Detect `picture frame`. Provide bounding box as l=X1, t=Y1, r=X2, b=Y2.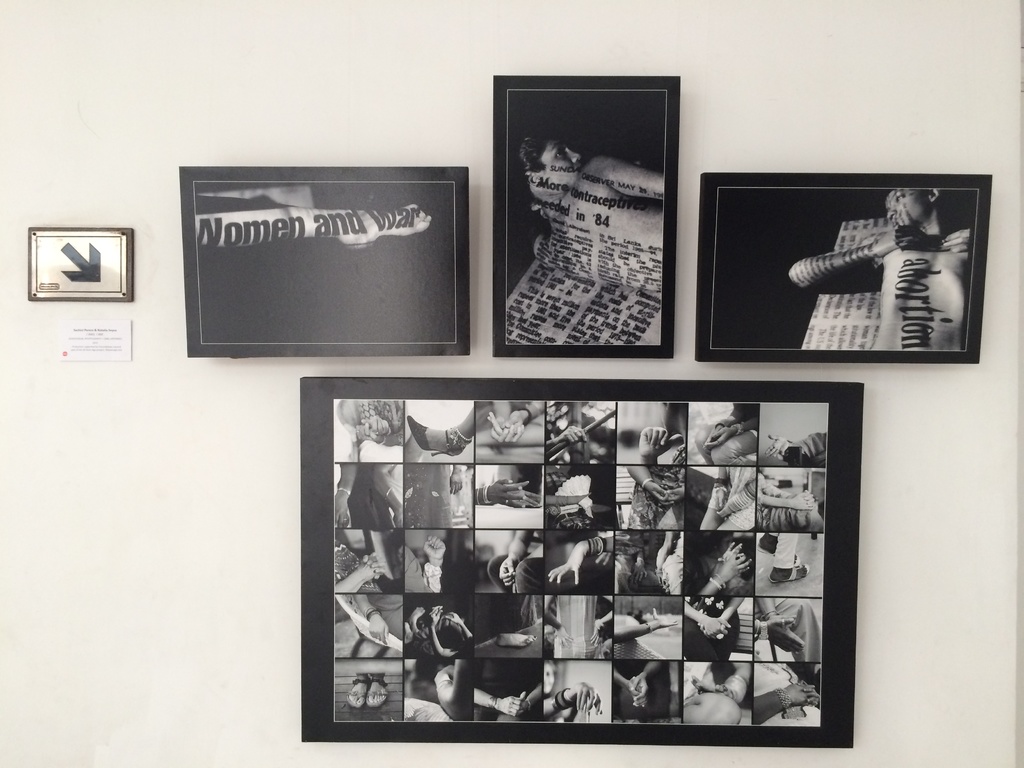
l=488, t=85, r=692, b=353.
